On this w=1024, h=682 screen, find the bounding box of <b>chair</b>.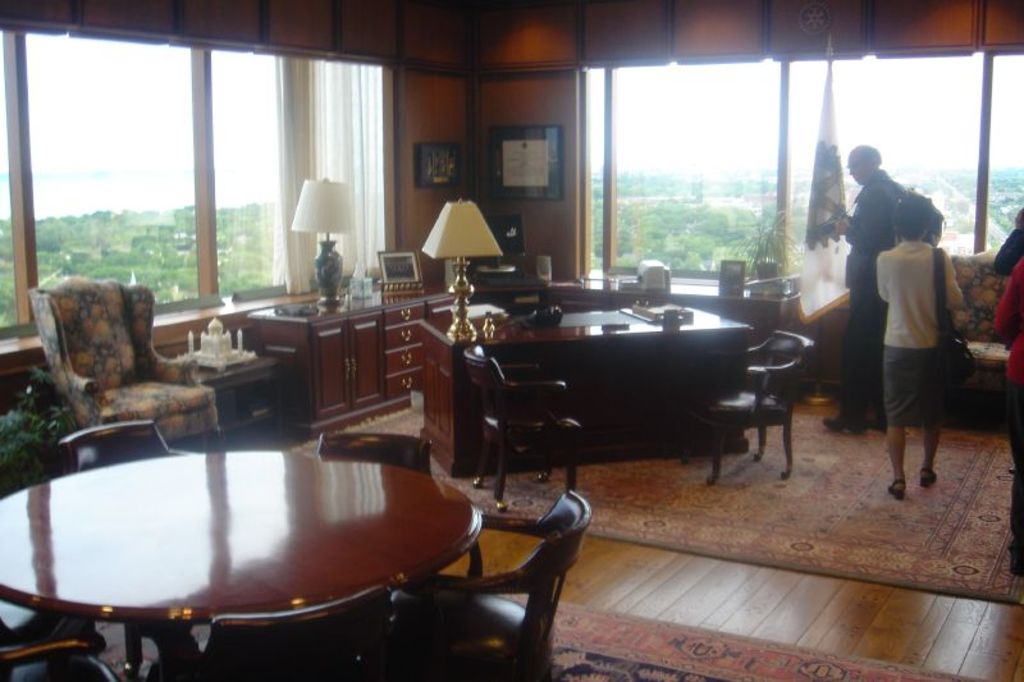
Bounding box: 0/592/97/653.
